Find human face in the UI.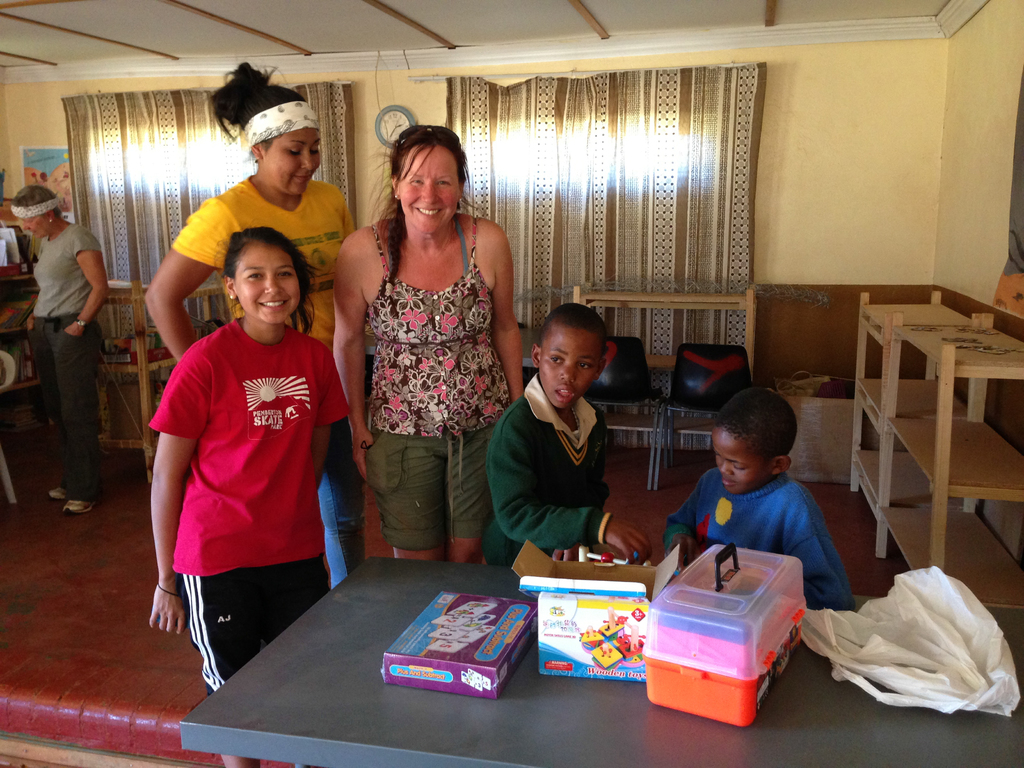
UI element at region(391, 157, 460, 232).
